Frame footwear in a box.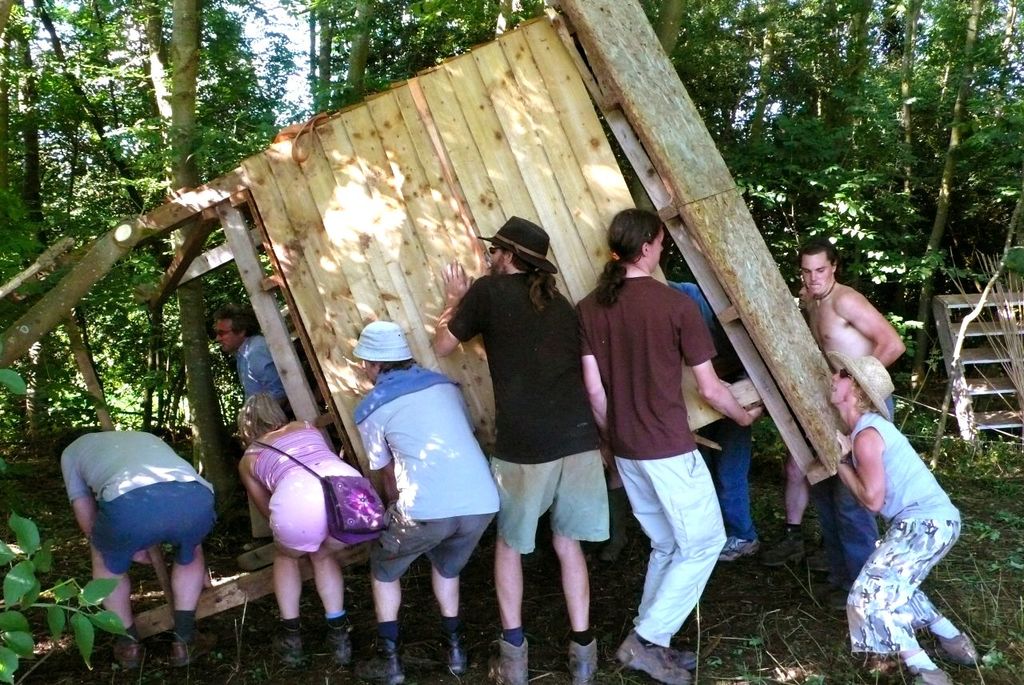
rect(568, 635, 597, 684).
